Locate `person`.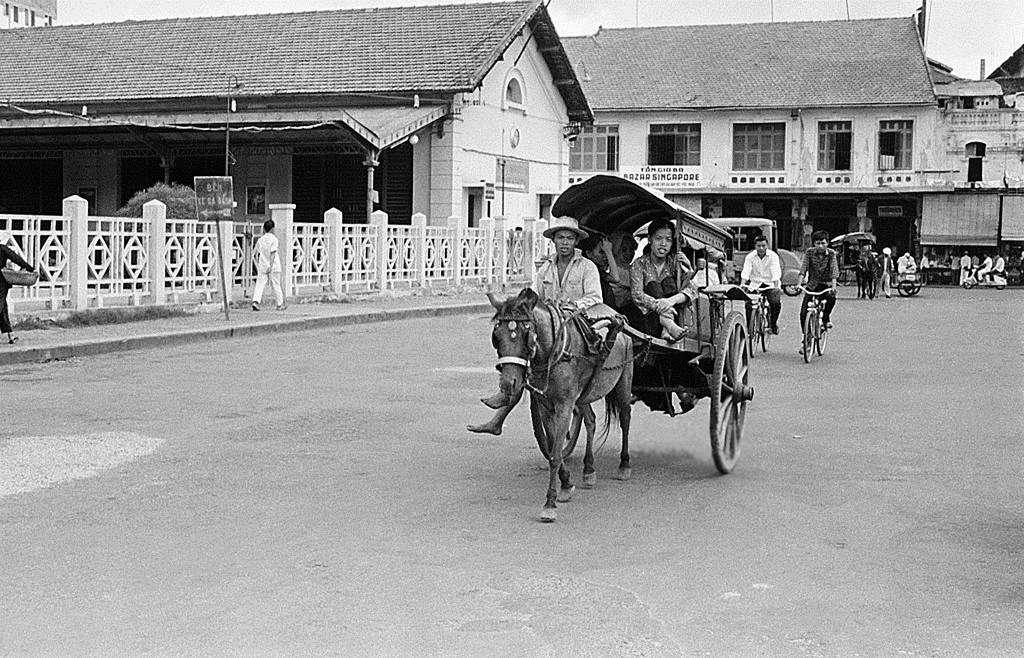
Bounding box: [x1=977, y1=251, x2=992, y2=285].
